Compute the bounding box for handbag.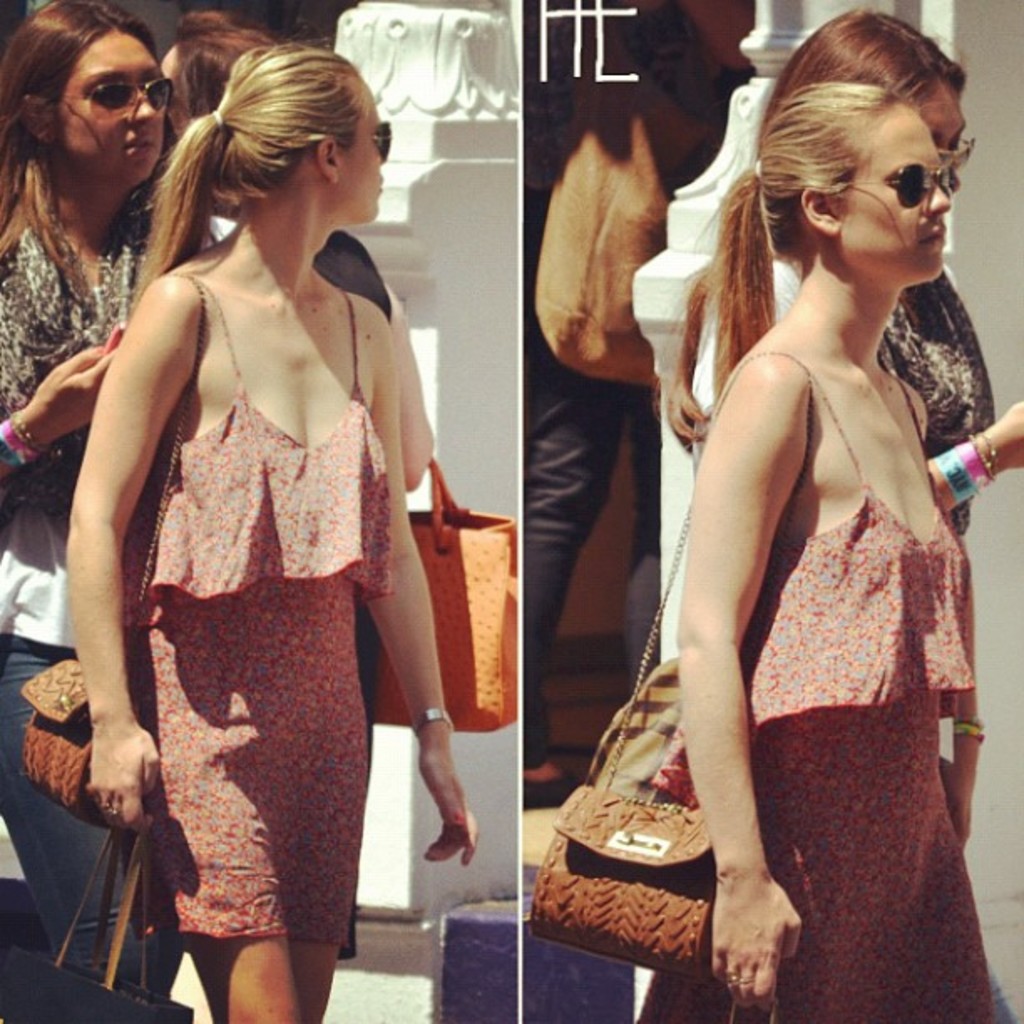
bbox(15, 268, 211, 828).
